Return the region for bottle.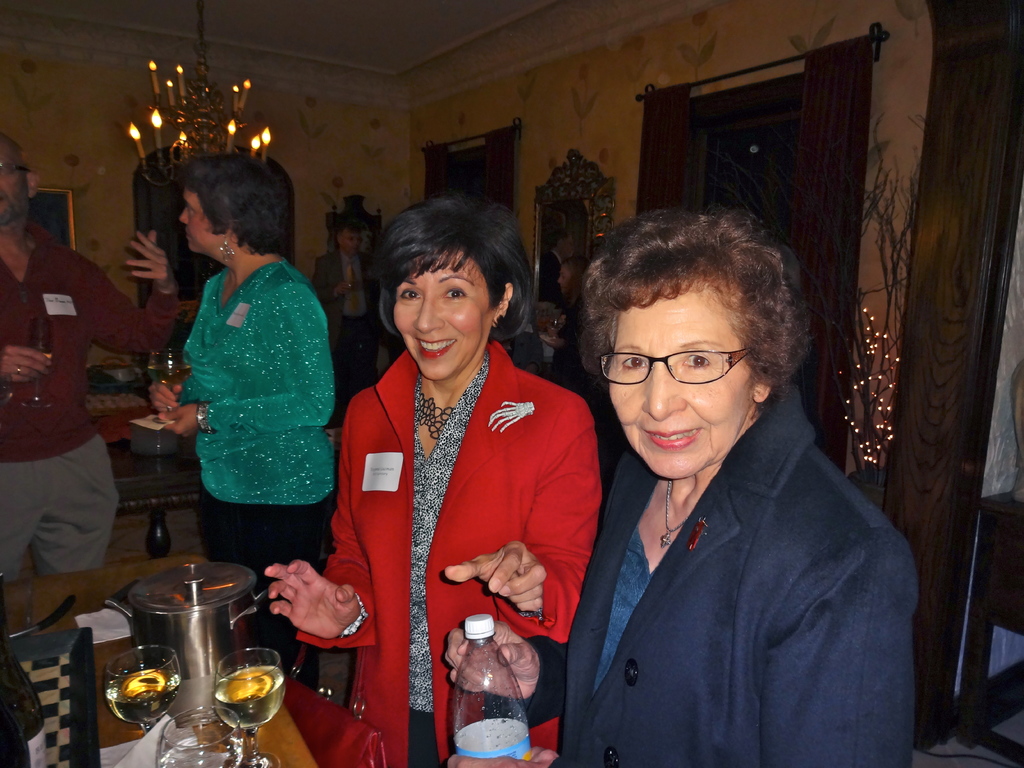
box(440, 614, 530, 744).
